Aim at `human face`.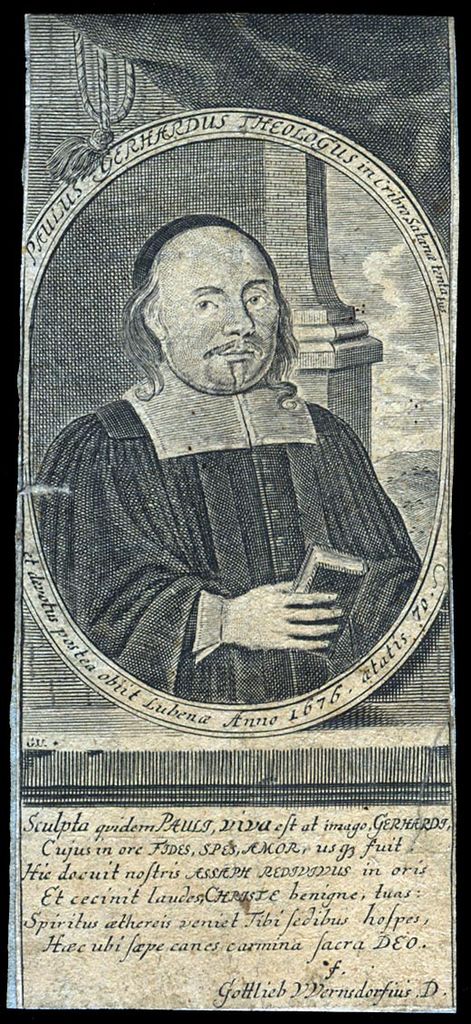
Aimed at [x1=159, y1=245, x2=285, y2=391].
